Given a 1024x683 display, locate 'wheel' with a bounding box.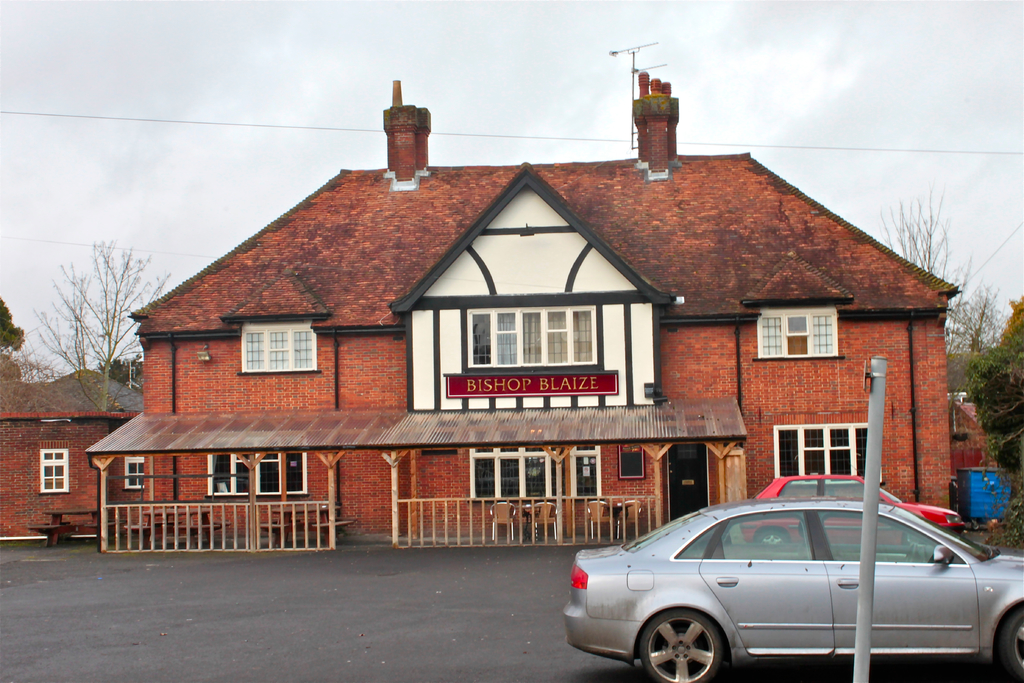
Located: 1001:605:1023:682.
